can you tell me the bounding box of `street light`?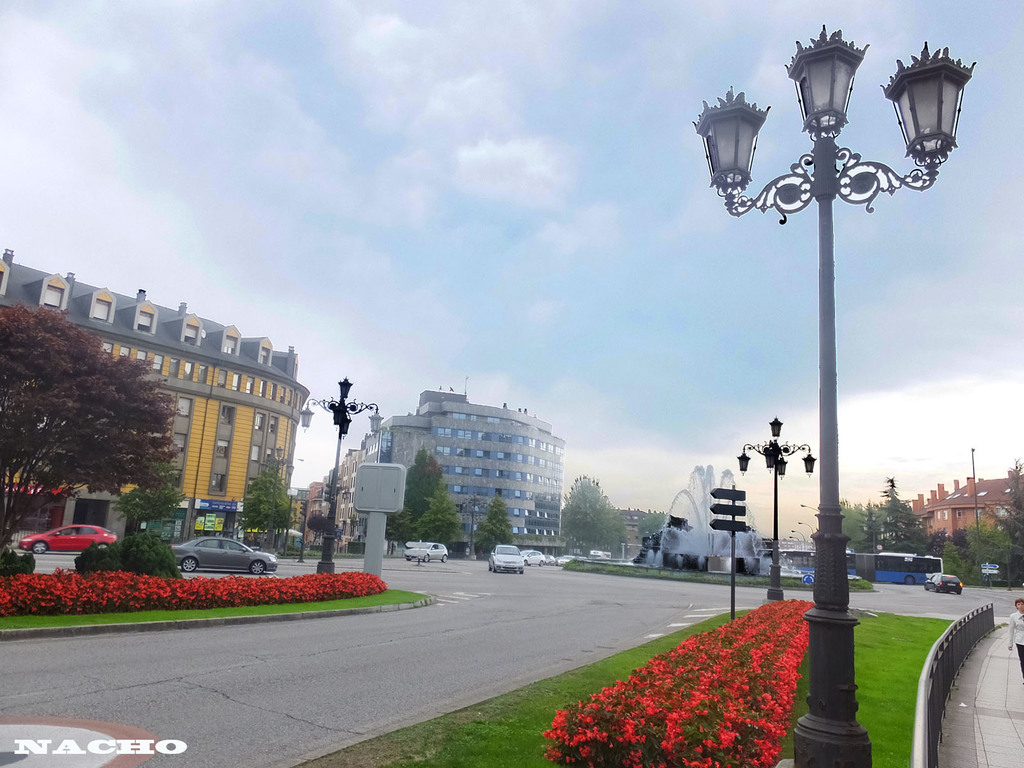
[left=786, top=534, right=799, bottom=551].
